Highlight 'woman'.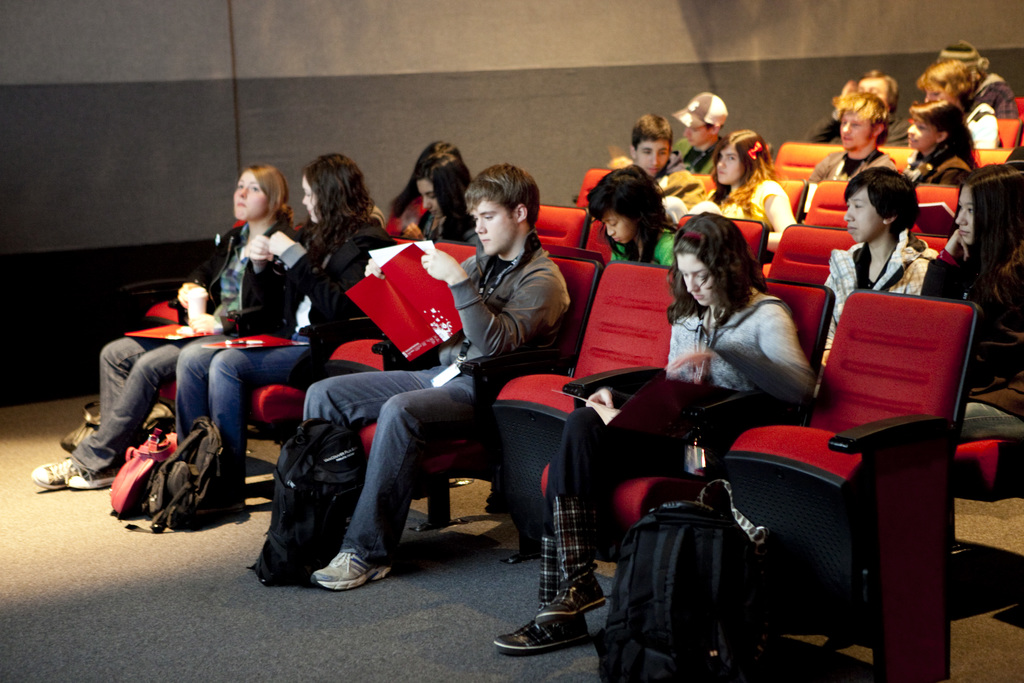
Highlighted region: rect(491, 201, 825, 663).
